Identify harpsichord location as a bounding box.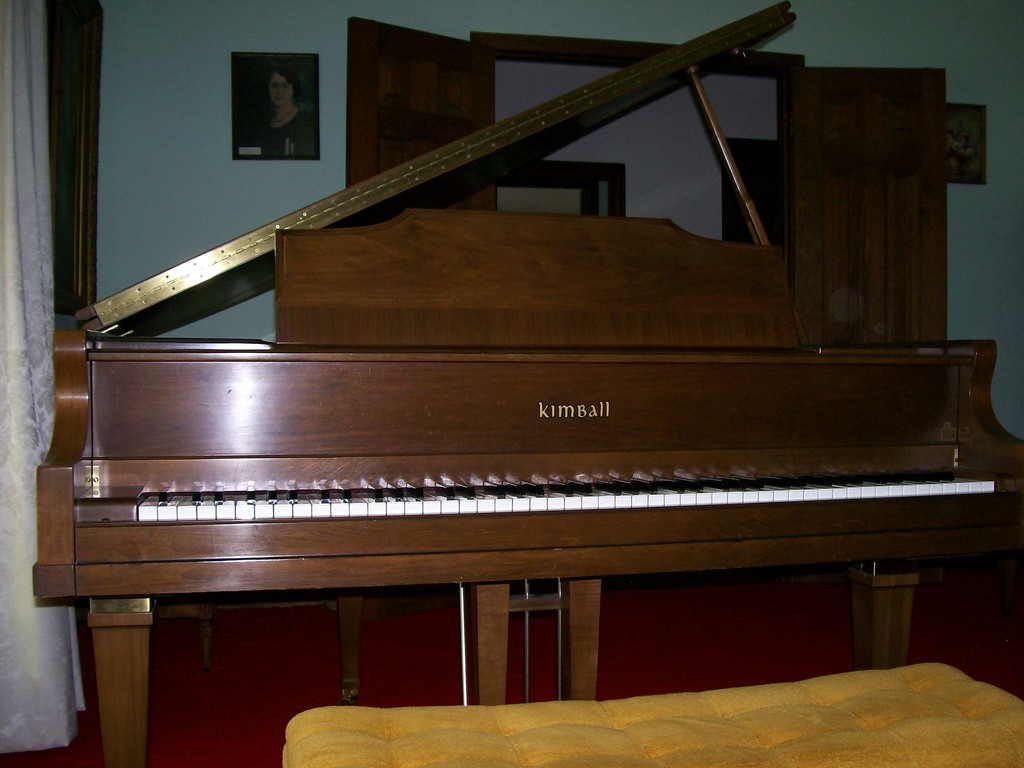
x1=33 y1=0 x2=1023 y2=767.
